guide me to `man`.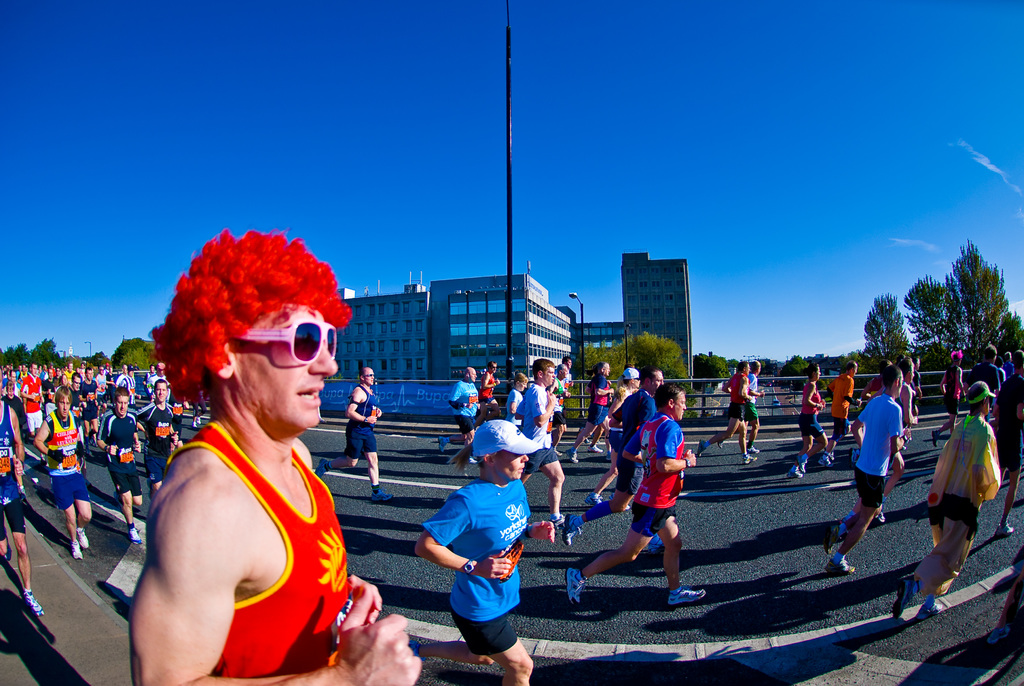
Guidance: <box>571,361,616,466</box>.
